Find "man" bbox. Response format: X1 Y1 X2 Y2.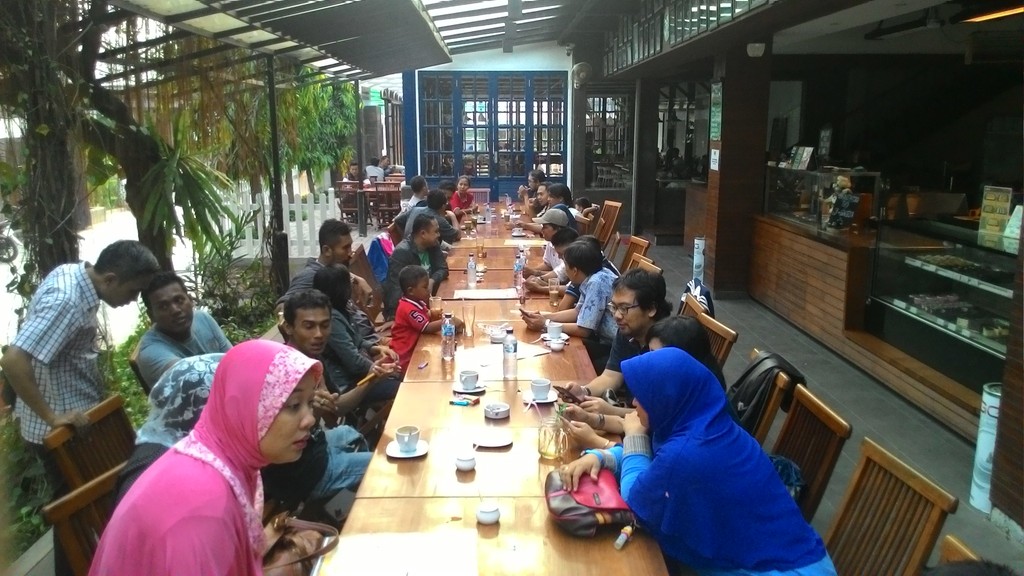
276 285 377 437.
